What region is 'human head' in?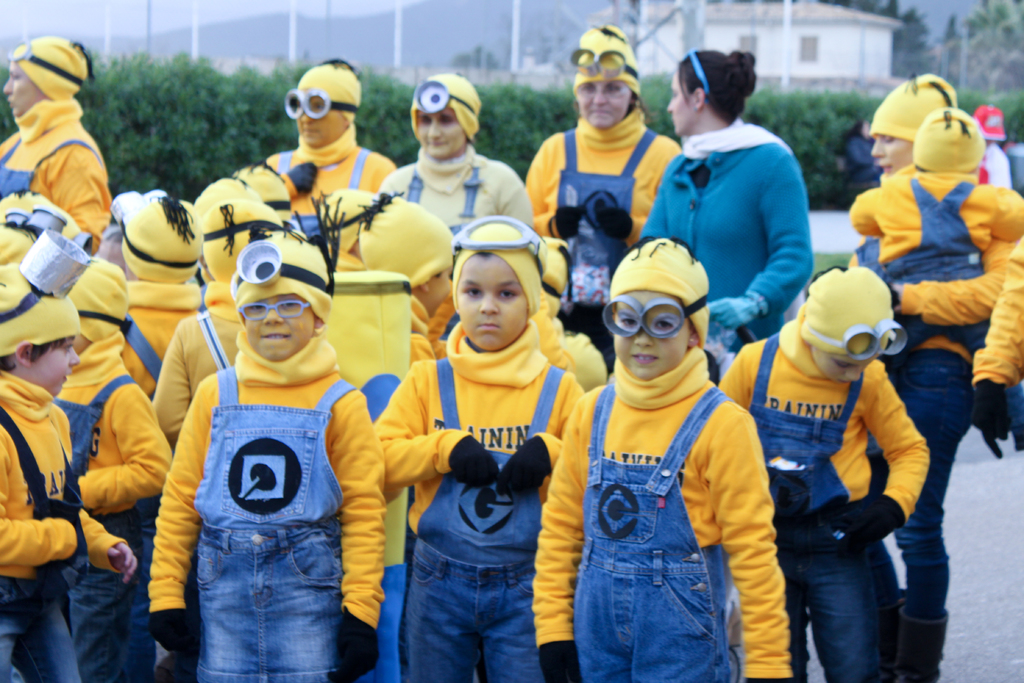
867:74:960:182.
